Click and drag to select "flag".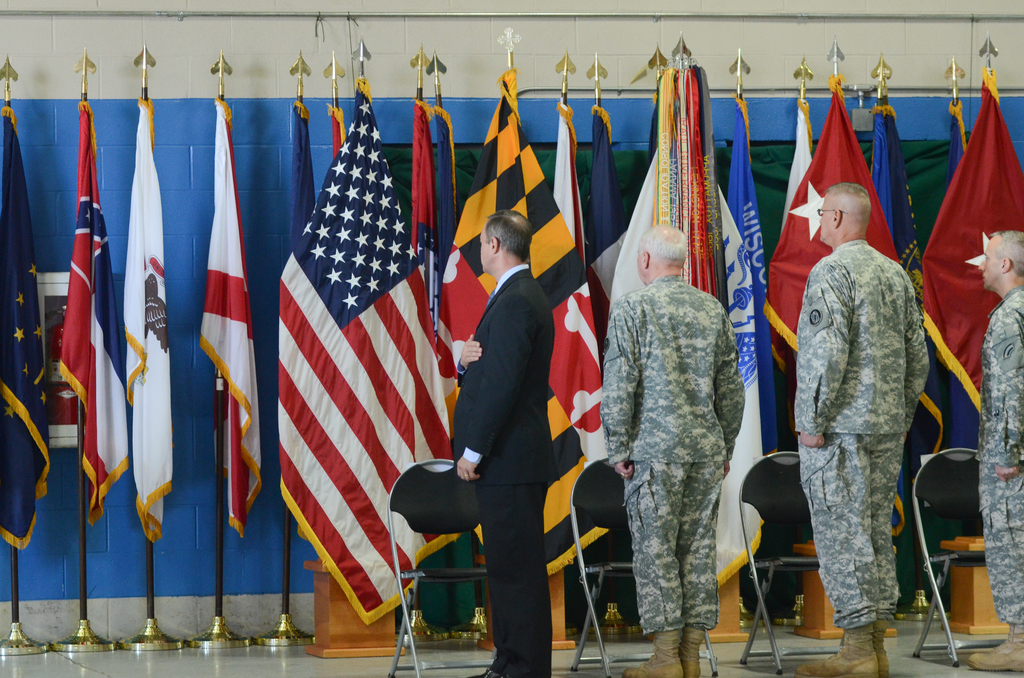
Selection: x1=554, y1=93, x2=595, y2=268.
